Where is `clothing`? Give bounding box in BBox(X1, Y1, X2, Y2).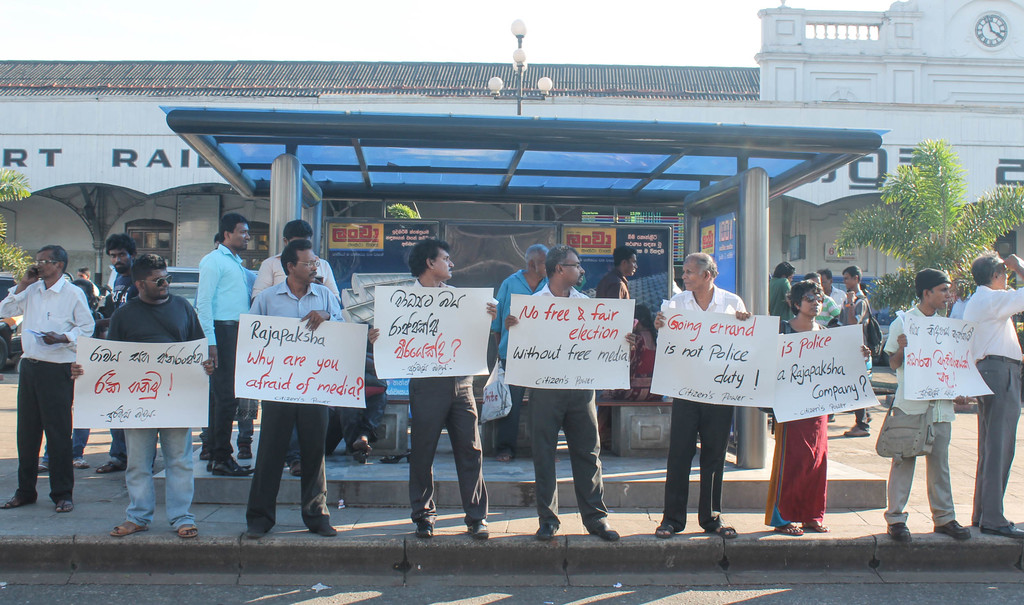
BBox(246, 248, 341, 462).
